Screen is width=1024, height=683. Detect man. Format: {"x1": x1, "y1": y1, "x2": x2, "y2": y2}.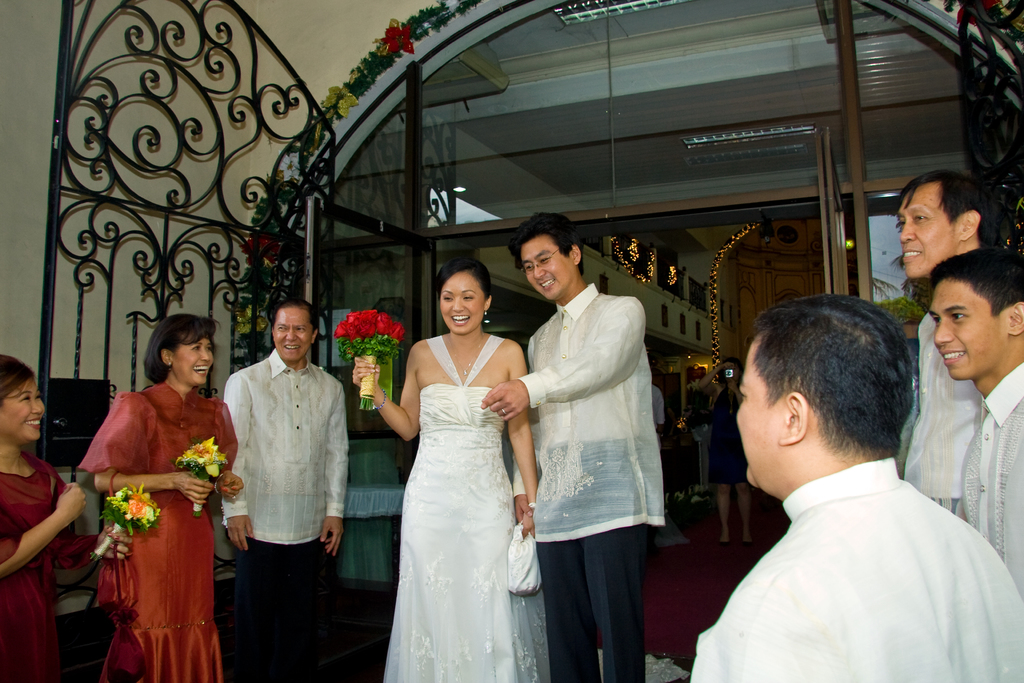
{"x1": 684, "y1": 286, "x2": 1007, "y2": 675}.
